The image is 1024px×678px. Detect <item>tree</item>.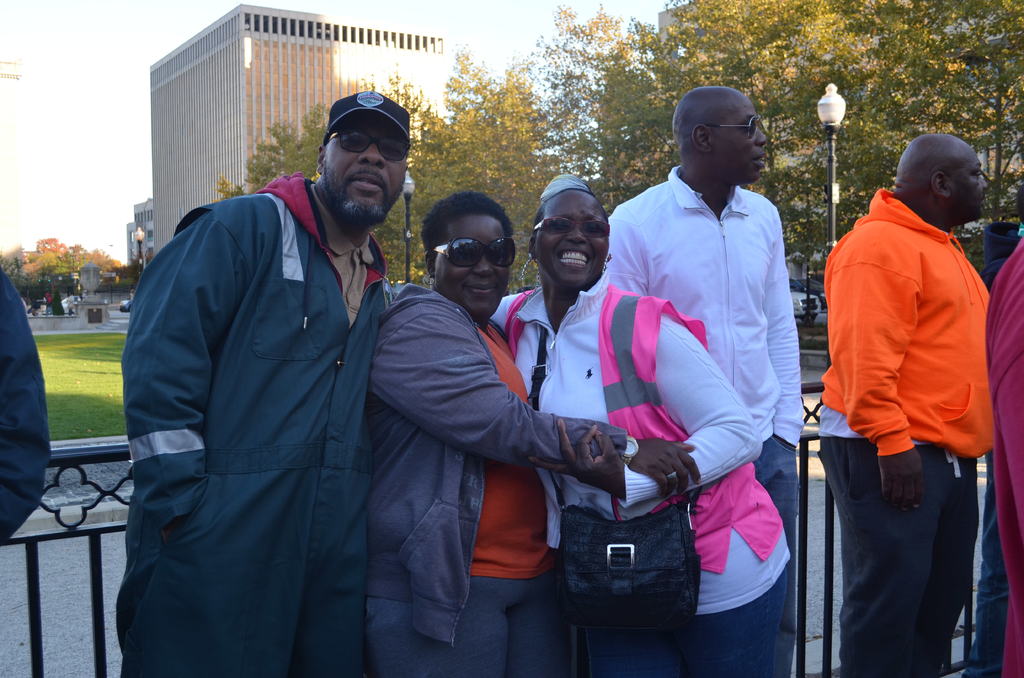
Detection: (875, 0, 1023, 222).
